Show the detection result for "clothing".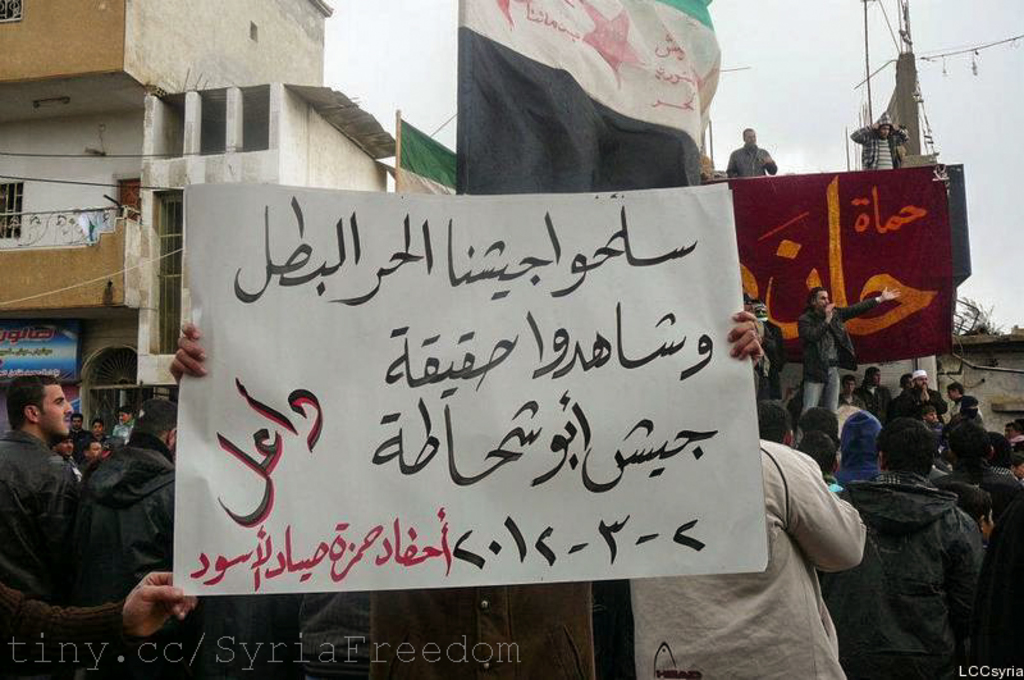
bbox=(980, 488, 1023, 679).
